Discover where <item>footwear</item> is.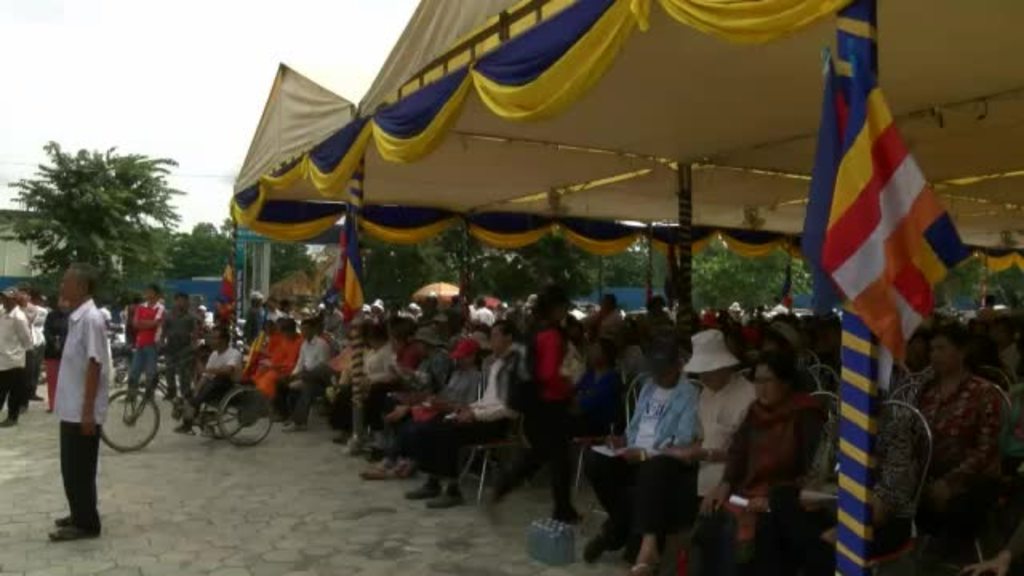
Discovered at <box>45,526,102,544</box>.
